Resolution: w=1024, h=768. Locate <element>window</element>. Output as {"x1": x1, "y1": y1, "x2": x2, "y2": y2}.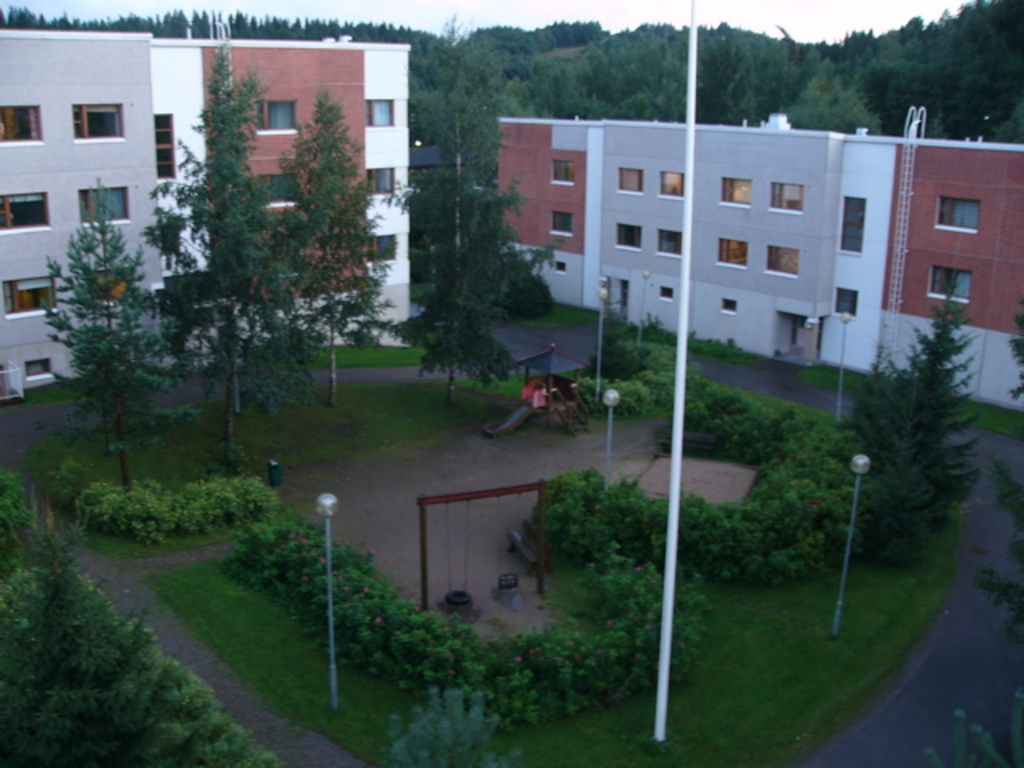
{"x1": 661, "y1": 165, "x2": 686, "y2": 202}.
